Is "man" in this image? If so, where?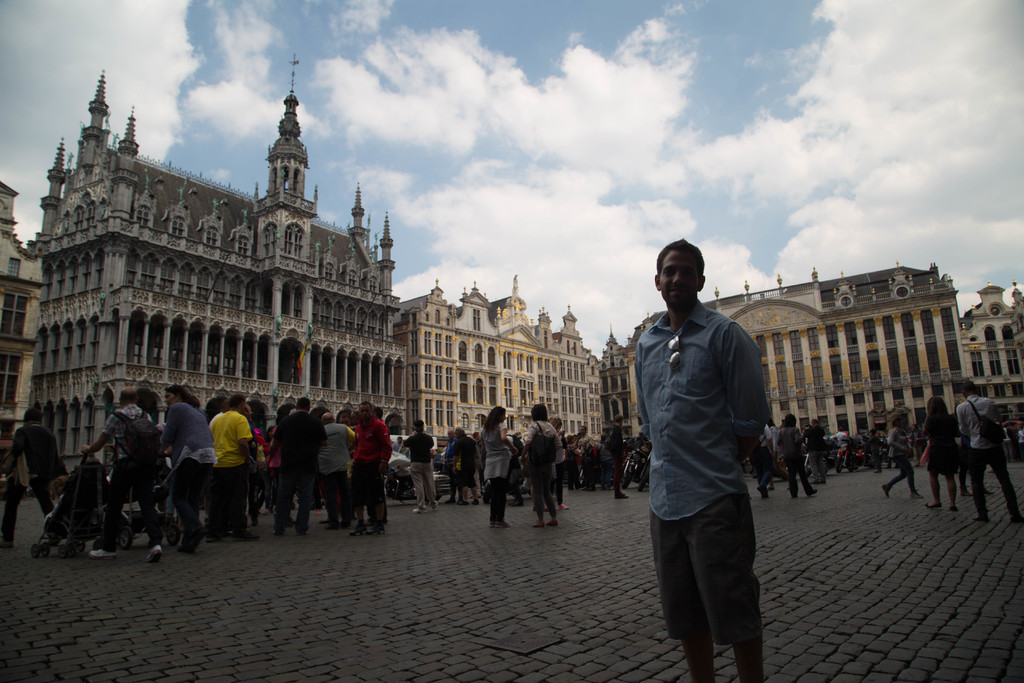
Yes, at {"x1": 404, "y1": 415, "x2": 436, "y2": 509}.
